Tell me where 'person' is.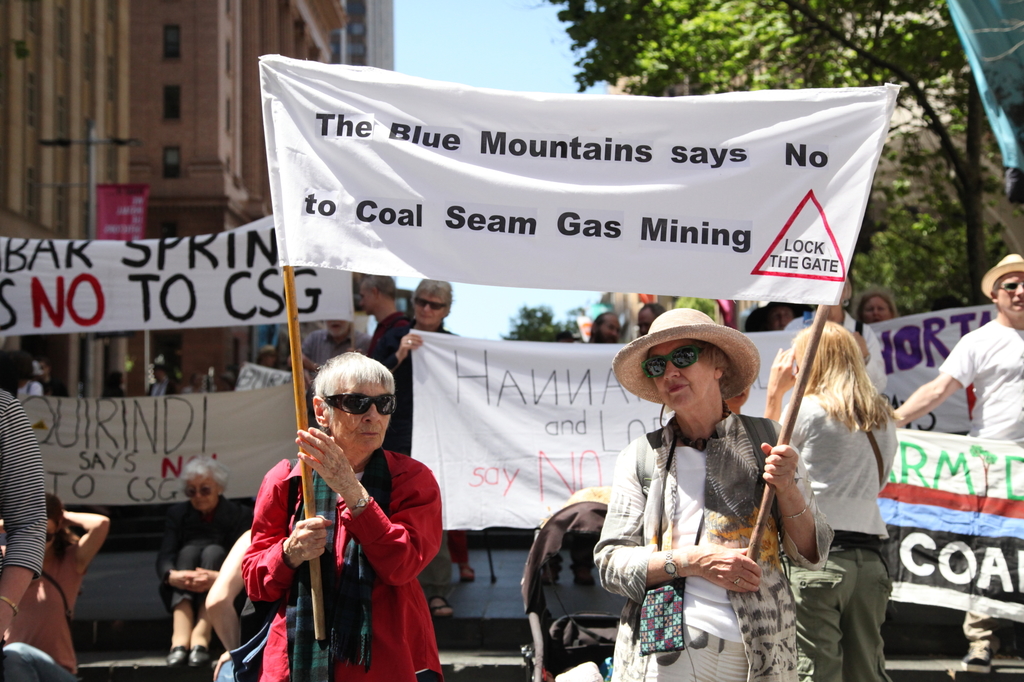
'person' is at x1=156 y1=450 x2=241 y2=674.
